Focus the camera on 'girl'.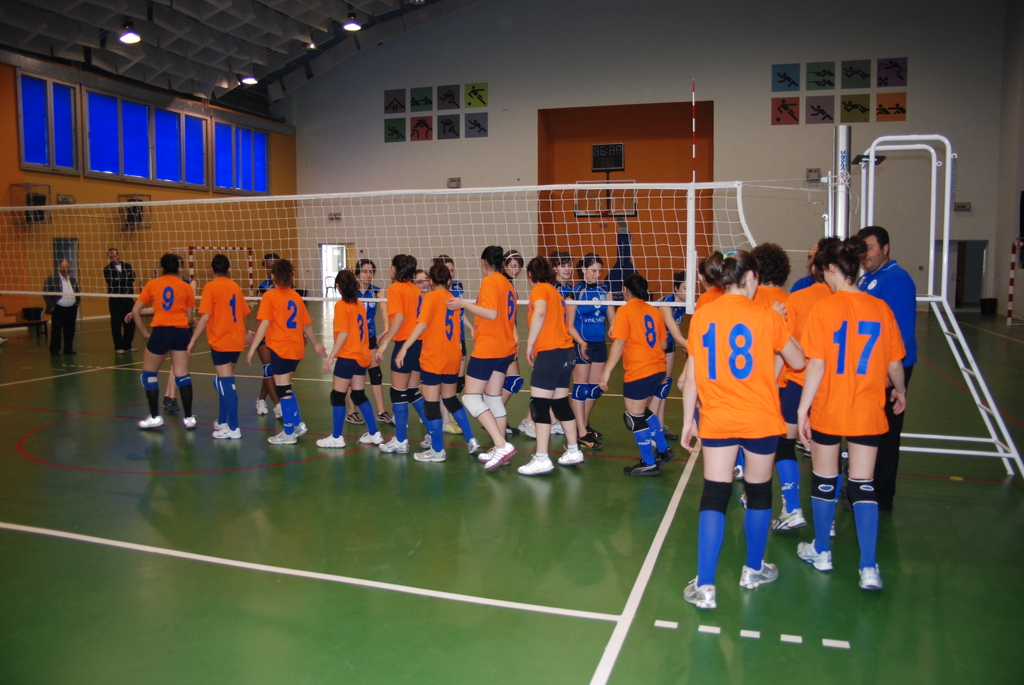
Focus region: 330:272:389:452.
